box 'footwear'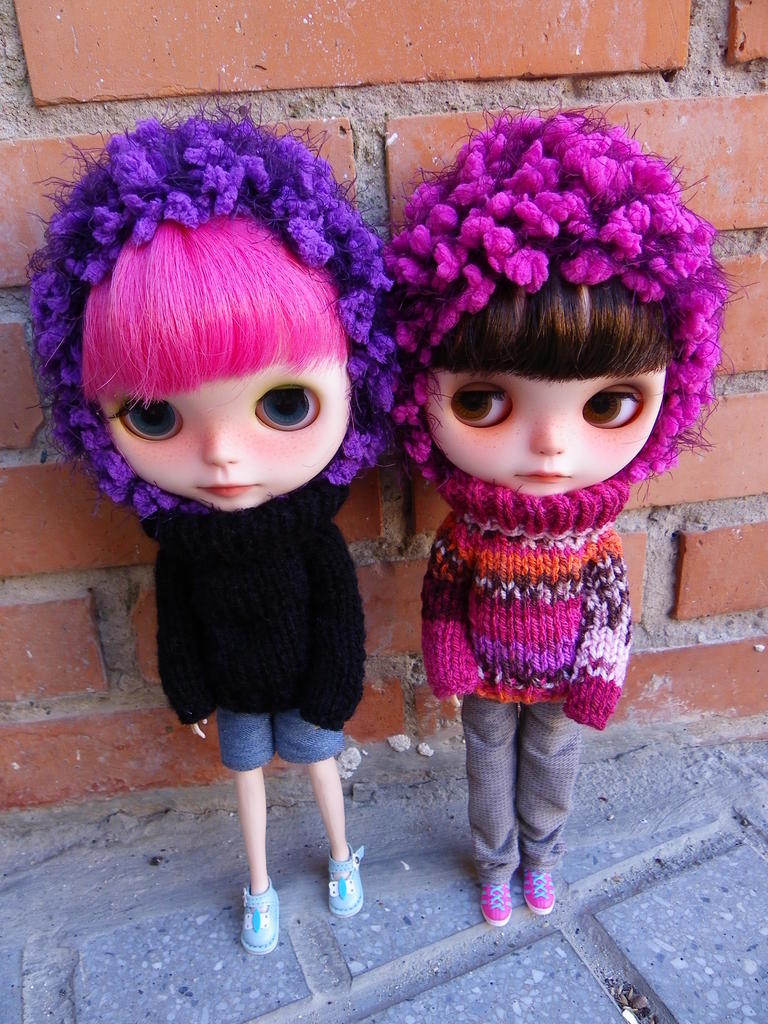
Rect(481, 881, 513, 931)
